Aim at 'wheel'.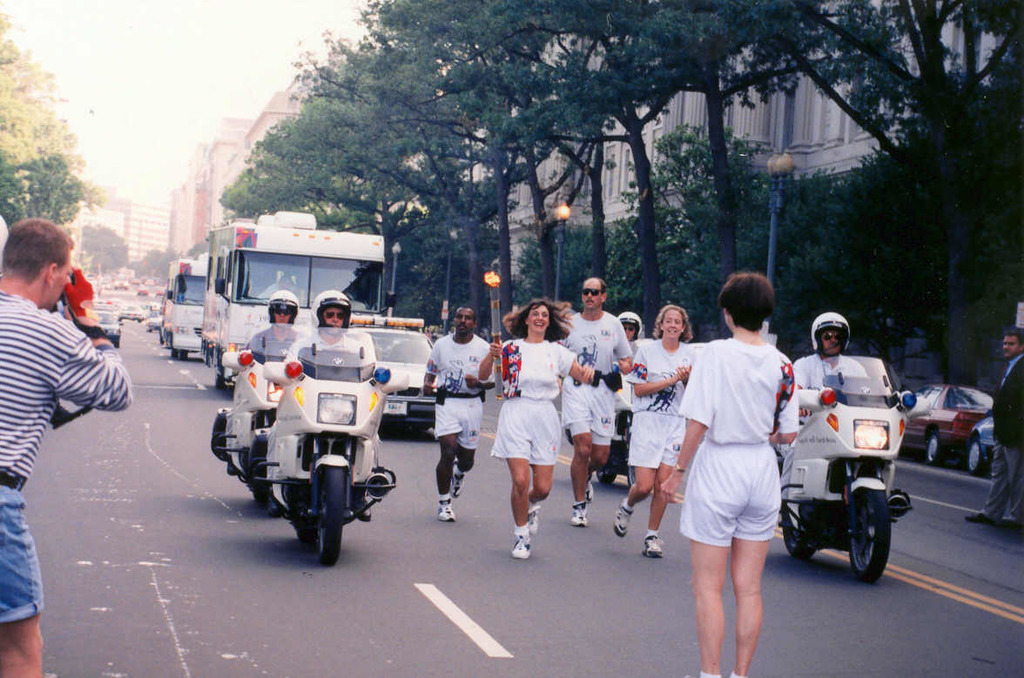
Aimed at bbox=(170, 344, 177, 355).
